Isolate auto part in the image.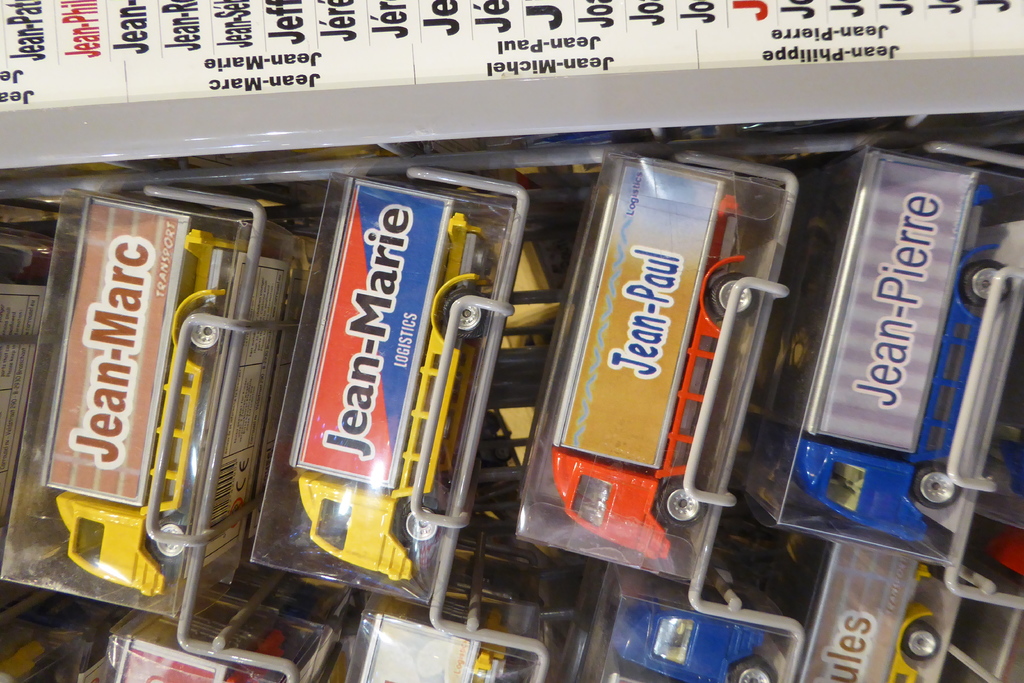
Isolated region: (432,285,508,344).
